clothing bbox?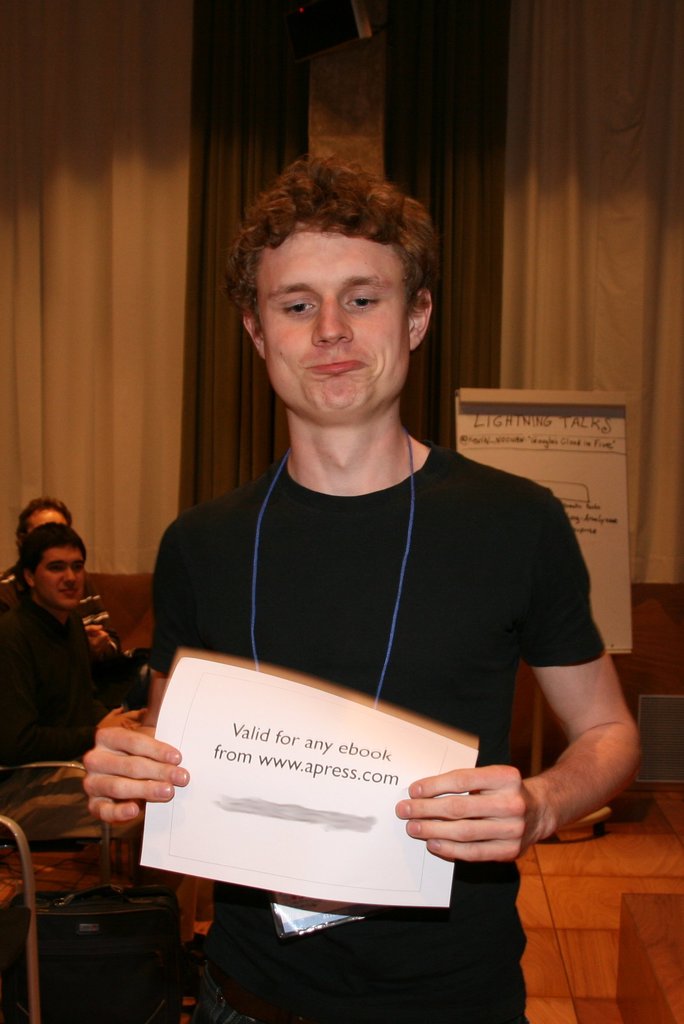
l=0, t=557, r=108, b=653
